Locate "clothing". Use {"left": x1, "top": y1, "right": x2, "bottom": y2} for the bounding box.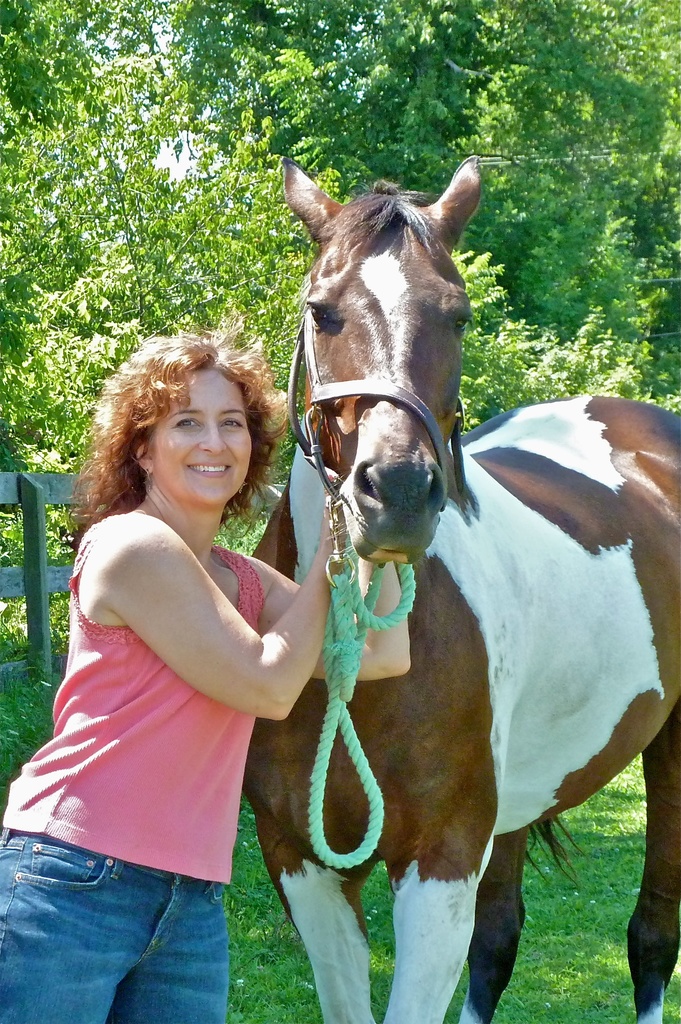
{"left": 0, "top": 521, "right": 267, "bottom": 1021}.
